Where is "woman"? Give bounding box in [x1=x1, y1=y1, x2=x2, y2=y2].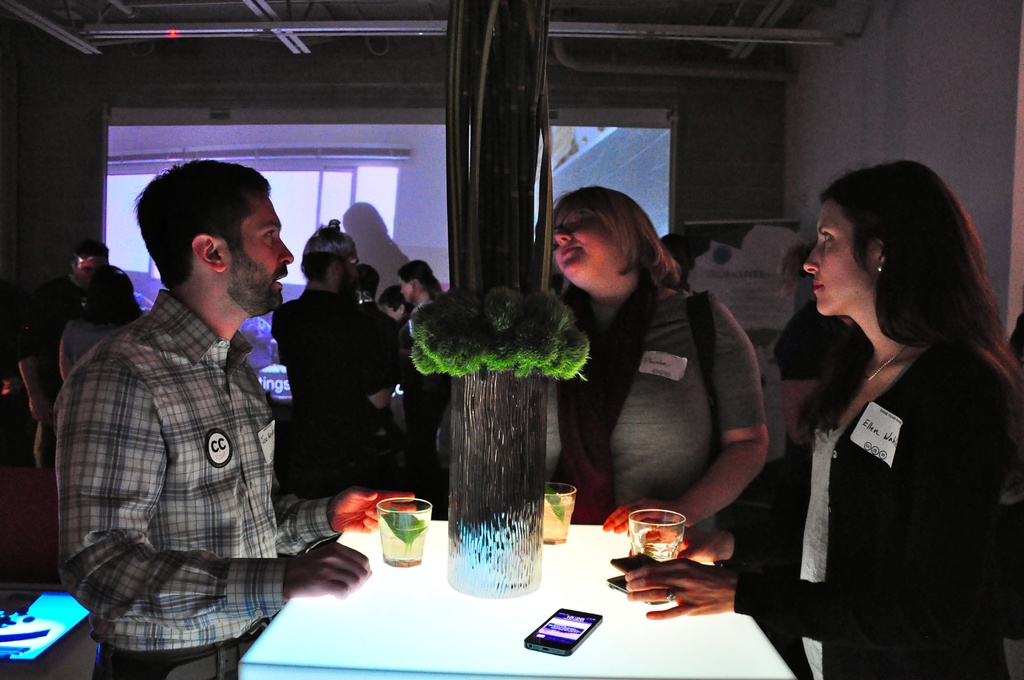
[x1=767, y1=151, x2=1012, y2=679].
